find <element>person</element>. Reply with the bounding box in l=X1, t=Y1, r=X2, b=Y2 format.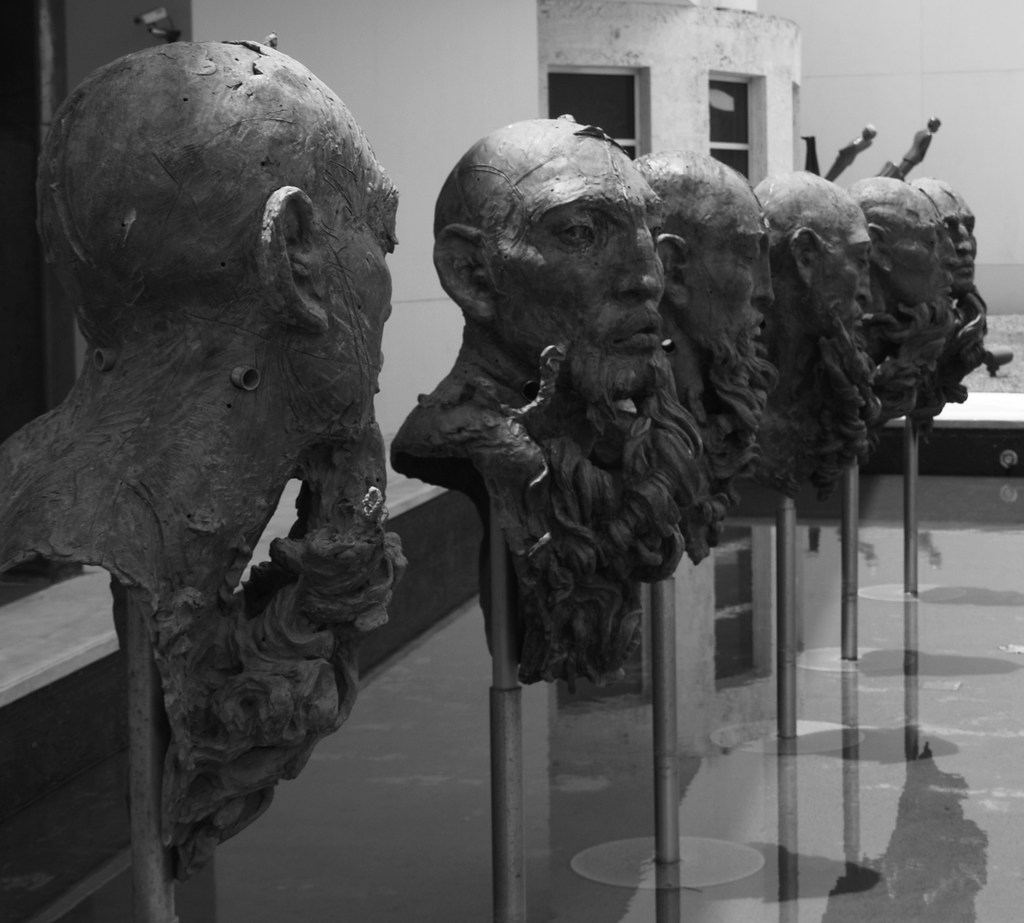
l=387, t=113, r=705, b=697.
